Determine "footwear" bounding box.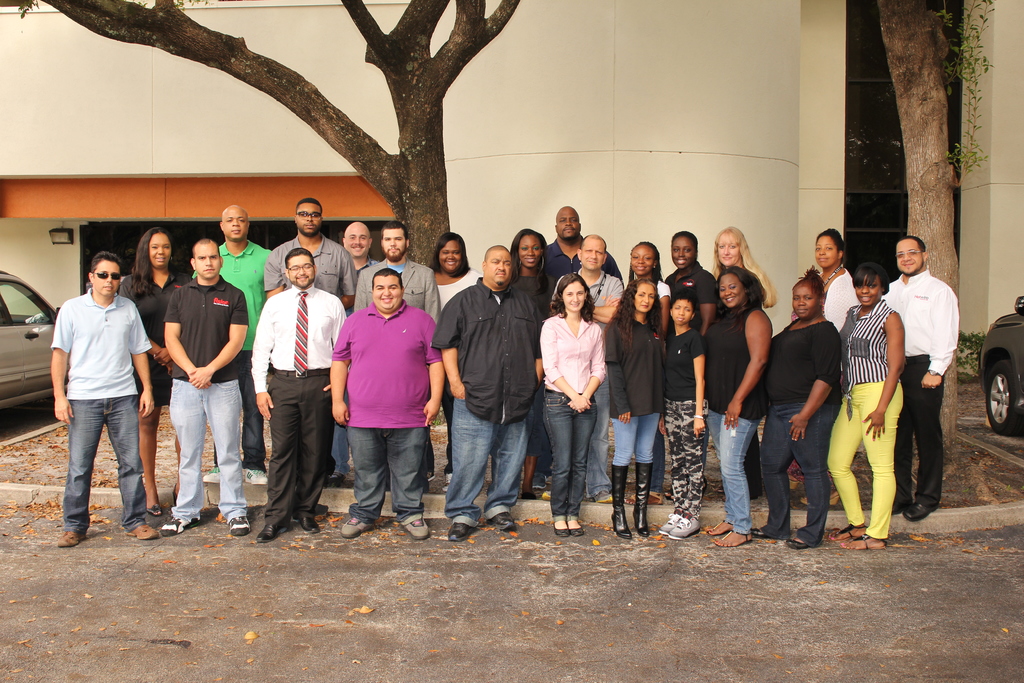
Determined: box(294, 506, 329, 520).
